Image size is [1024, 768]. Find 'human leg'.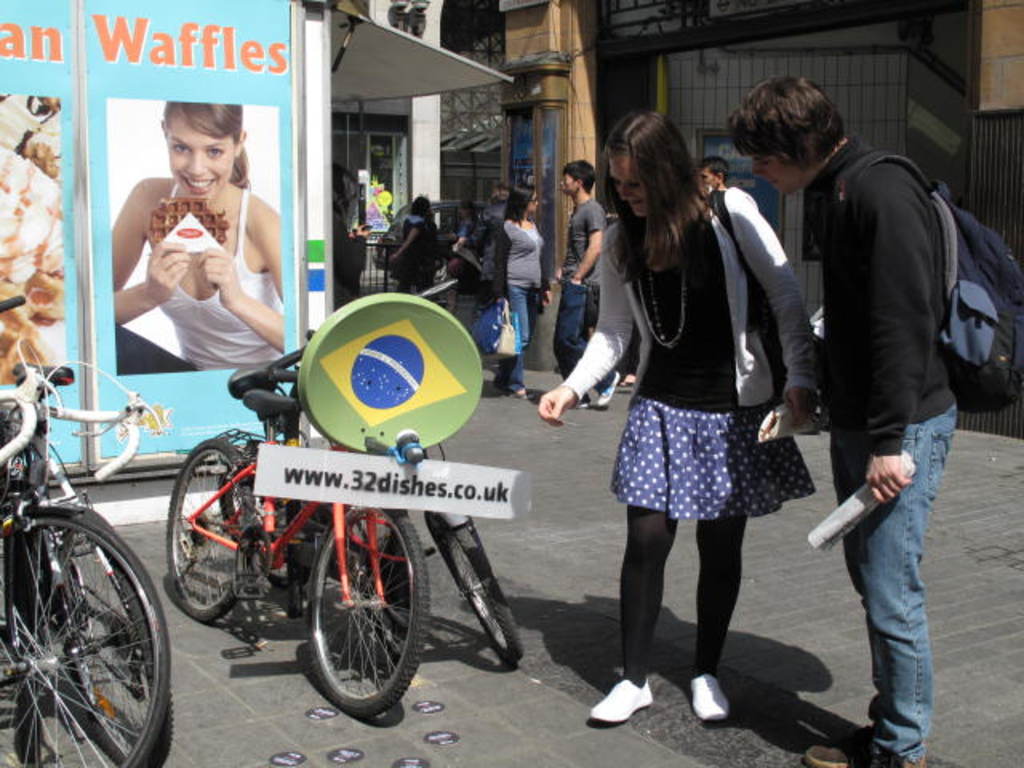
[left=702, top=514, right=739, bottom=712].
